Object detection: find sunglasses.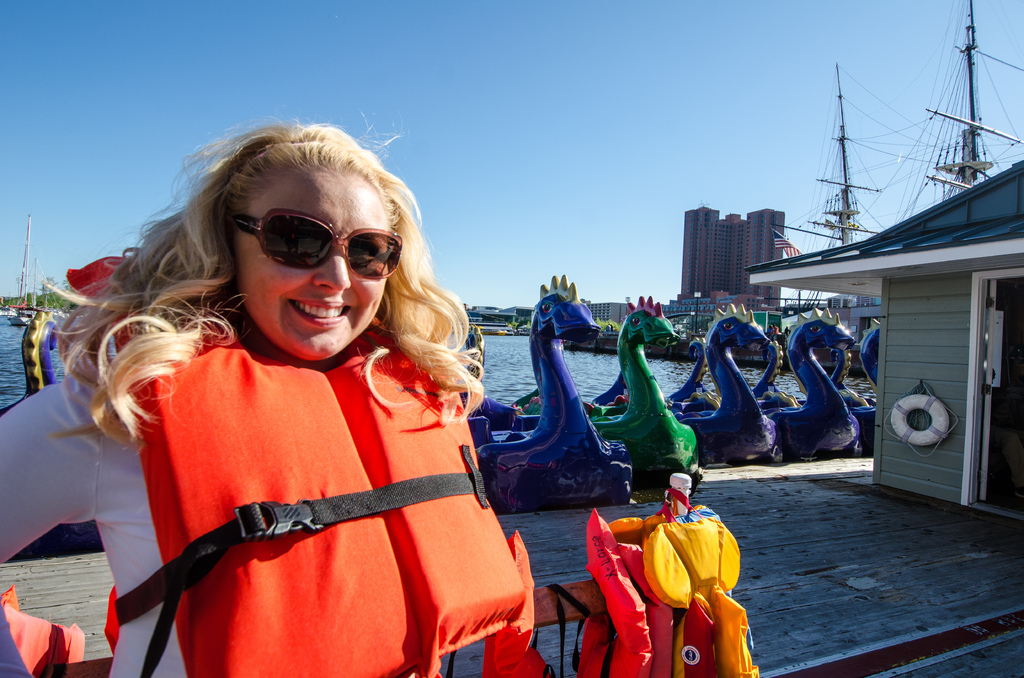
pyautogui.locateOnScreen(232, 209, 401, 280).
